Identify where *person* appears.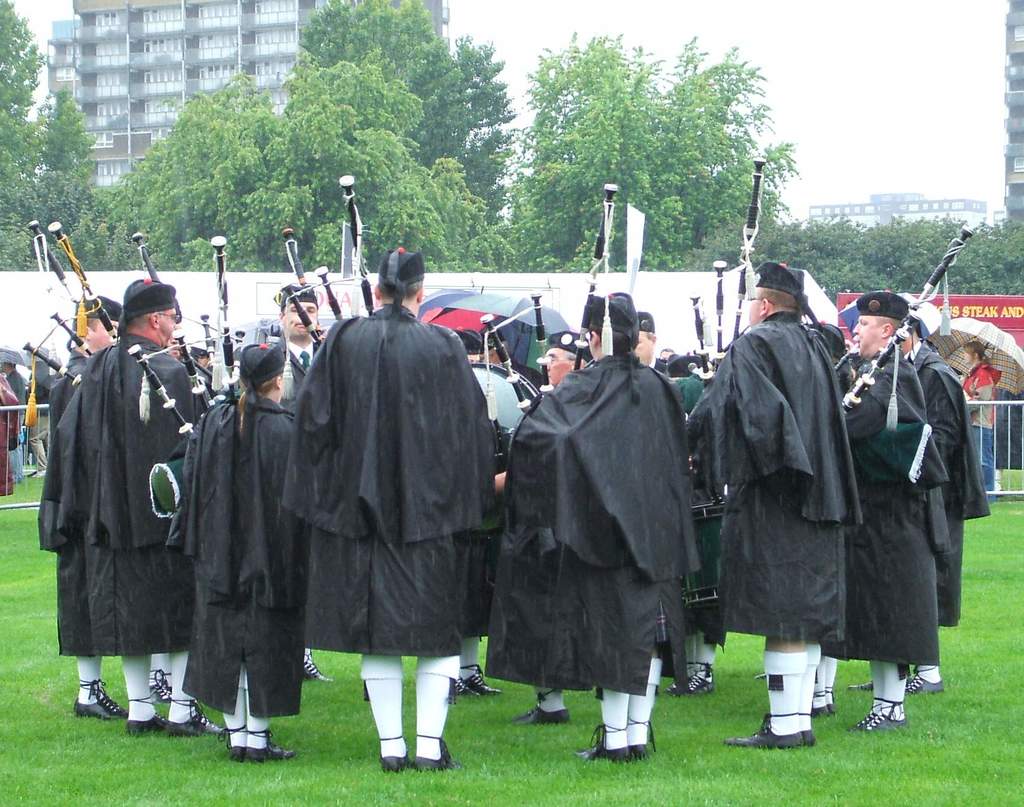
Appears at l=61, t=277, r=221, b=734.
